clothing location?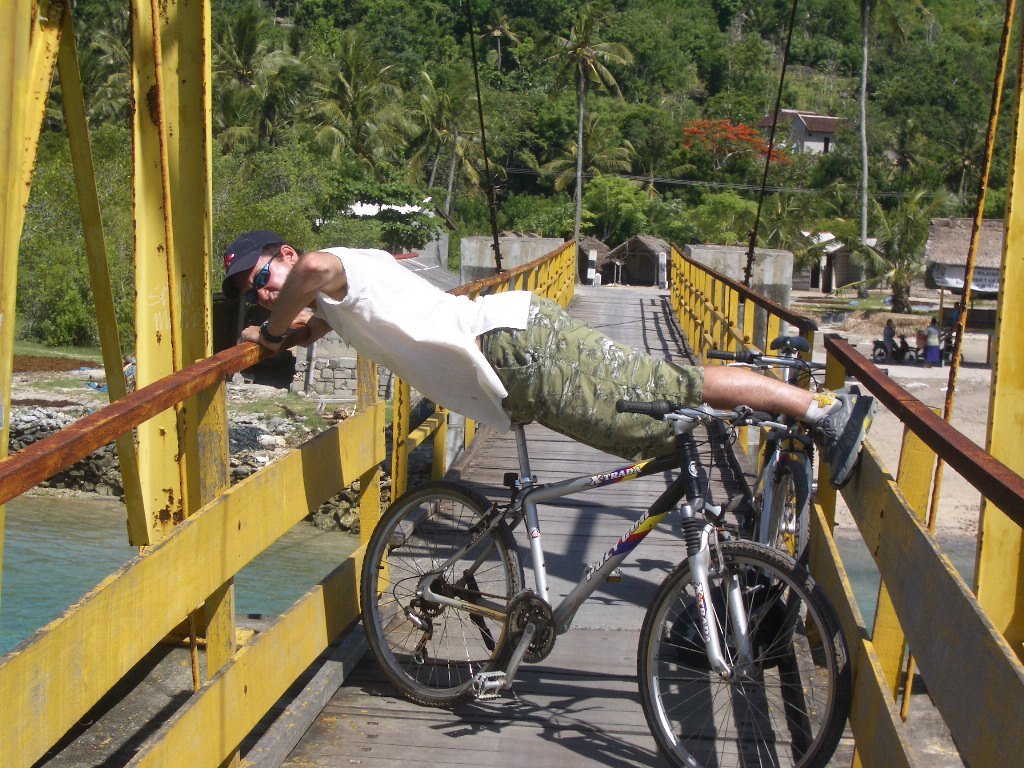
889/339/908/355
